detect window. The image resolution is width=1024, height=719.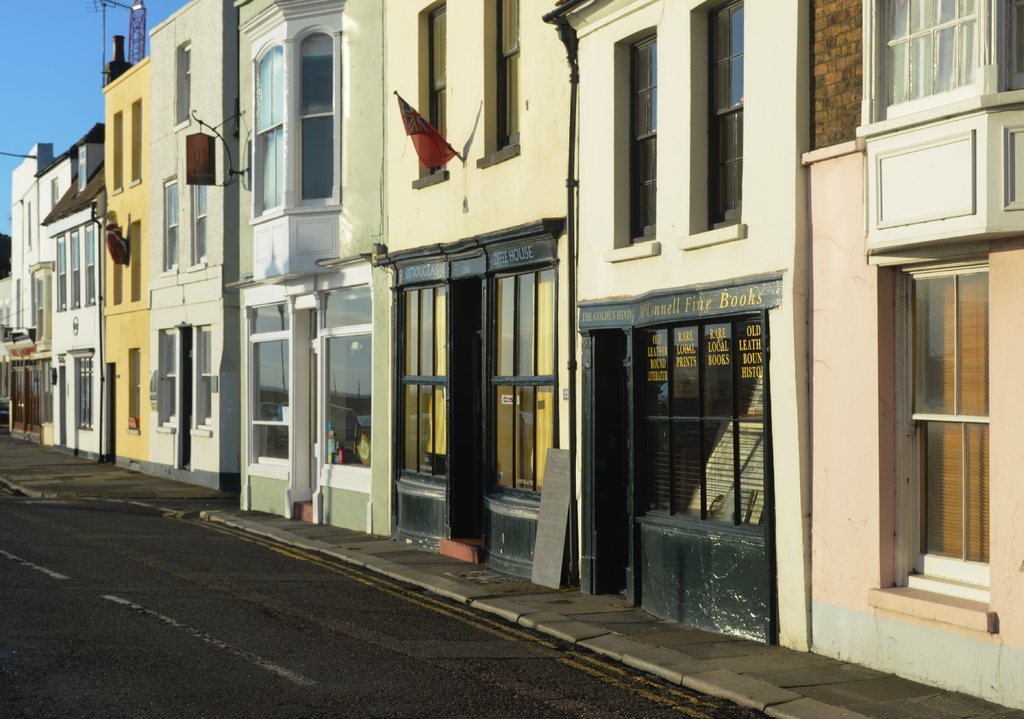
<bbox>317, 257, 369, 497</bbox>.
